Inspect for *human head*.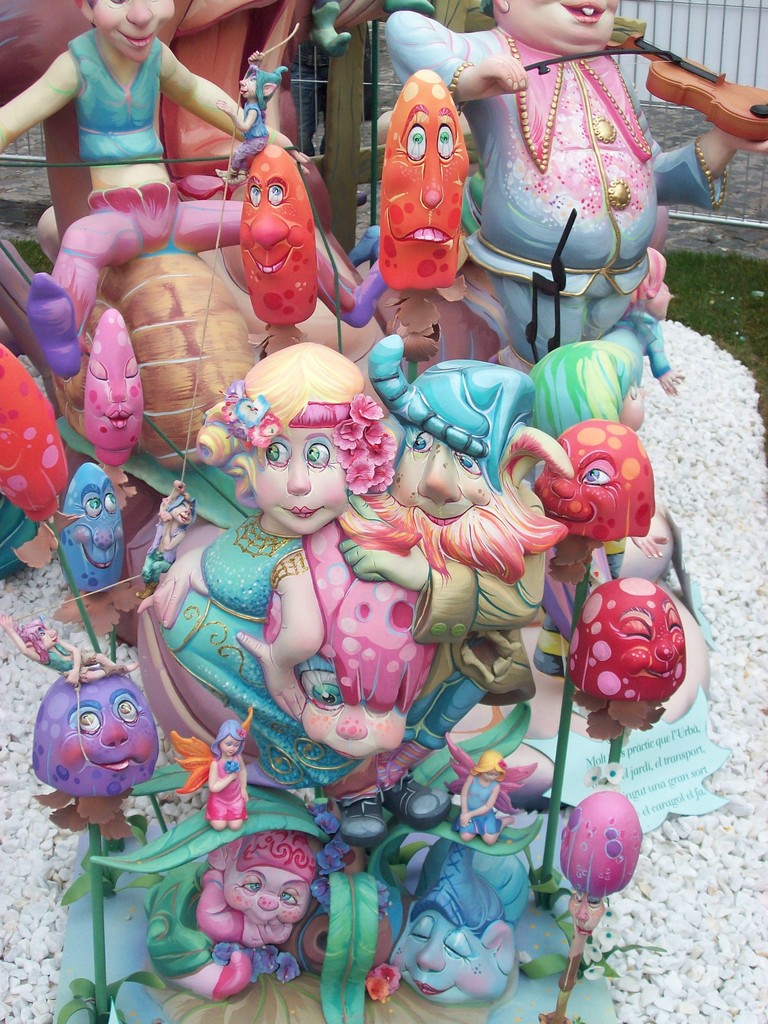
Inspection: pyautogui.locateOnScreen(159, 490, 196, 525).
